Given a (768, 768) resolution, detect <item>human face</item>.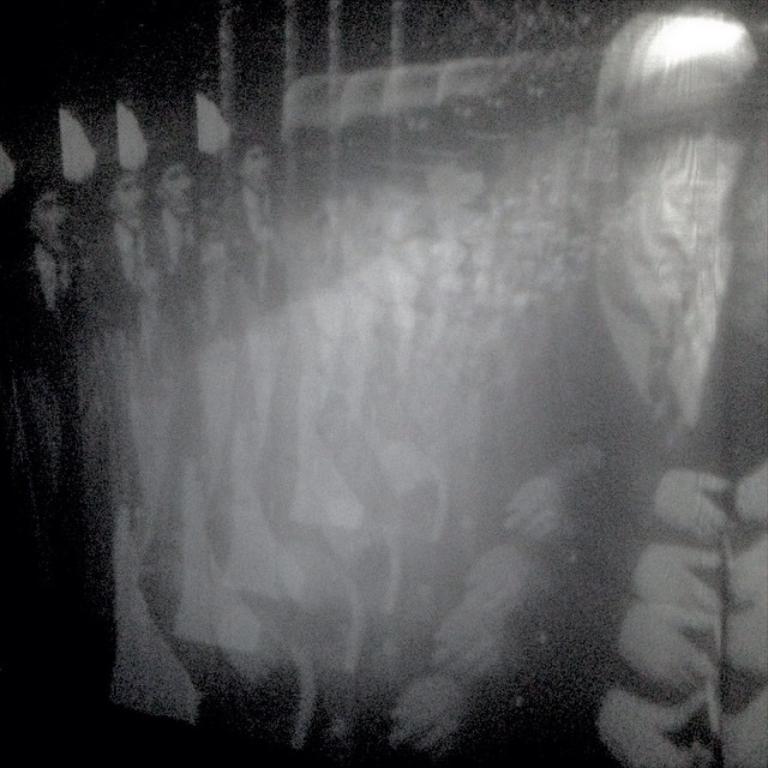
239, 143, 276, 192.
